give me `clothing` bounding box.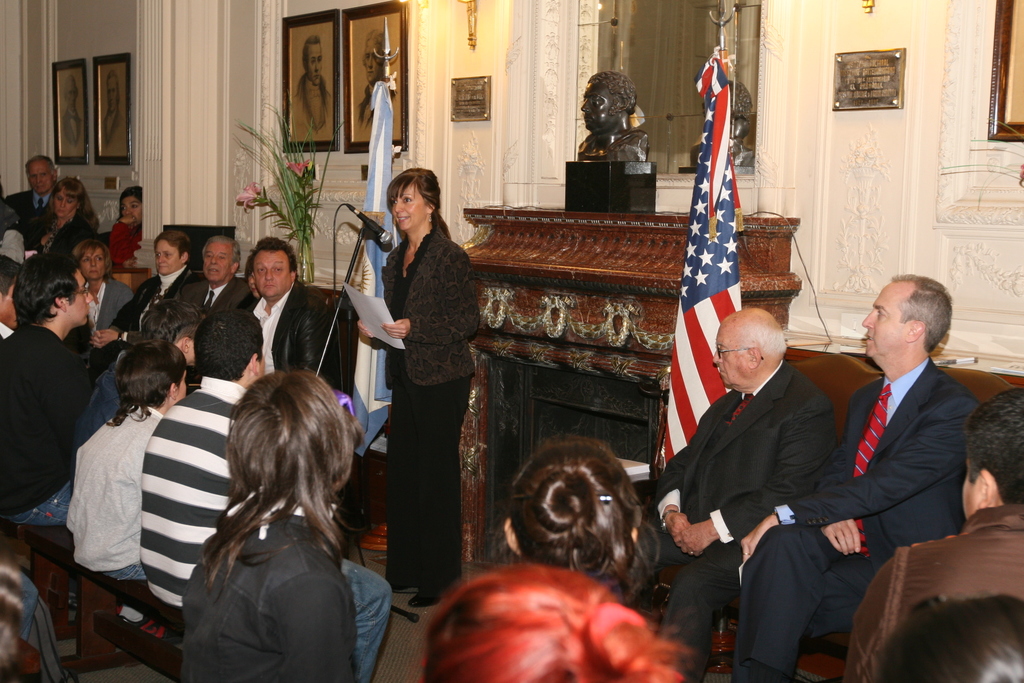
bbox=(578, 129, 650, 160).
